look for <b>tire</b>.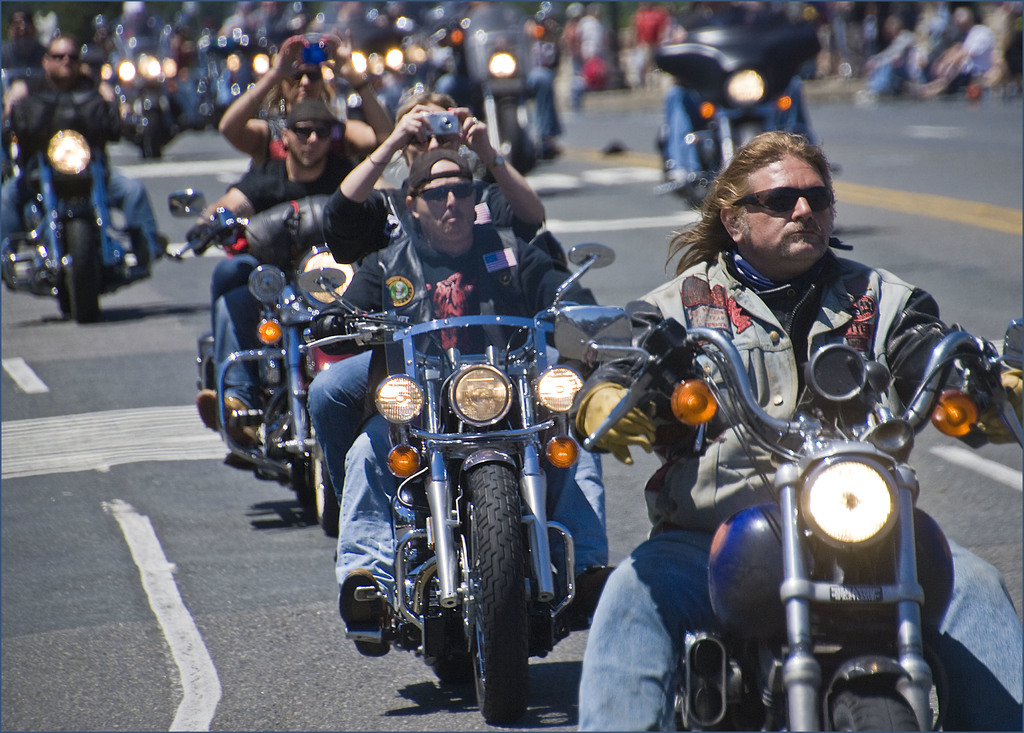
Found: pyautogui.locateOnScreen(295, 456, 313, 517).
